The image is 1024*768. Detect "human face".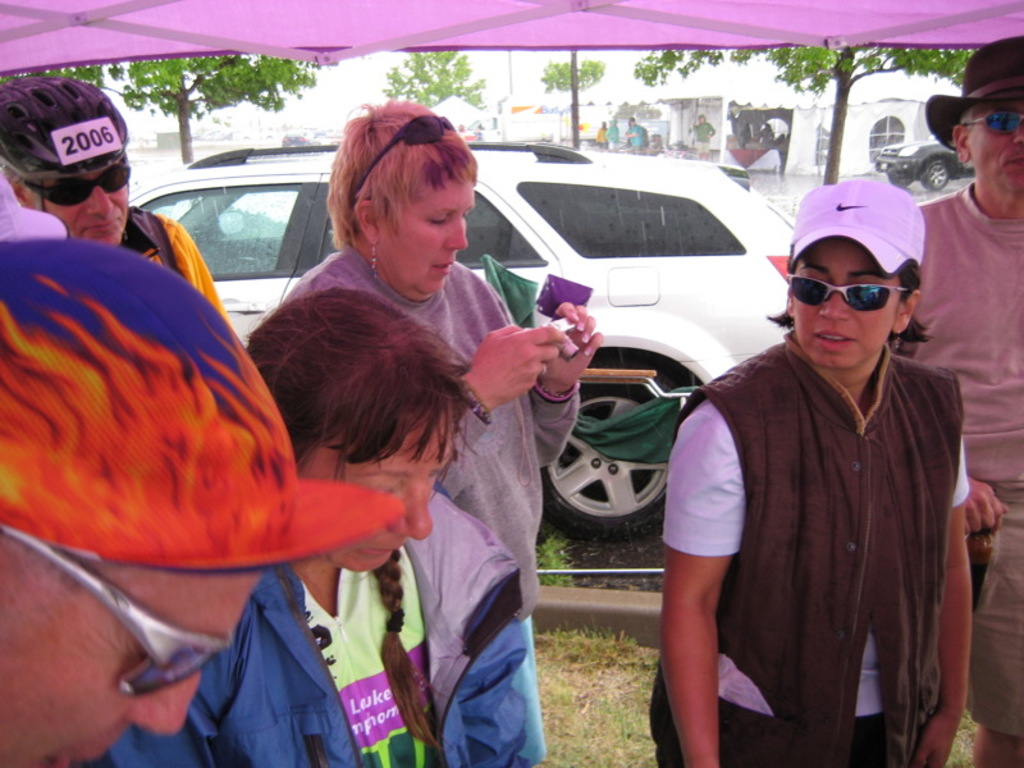
Detection: select_region(968, 101, 1023, 193).
